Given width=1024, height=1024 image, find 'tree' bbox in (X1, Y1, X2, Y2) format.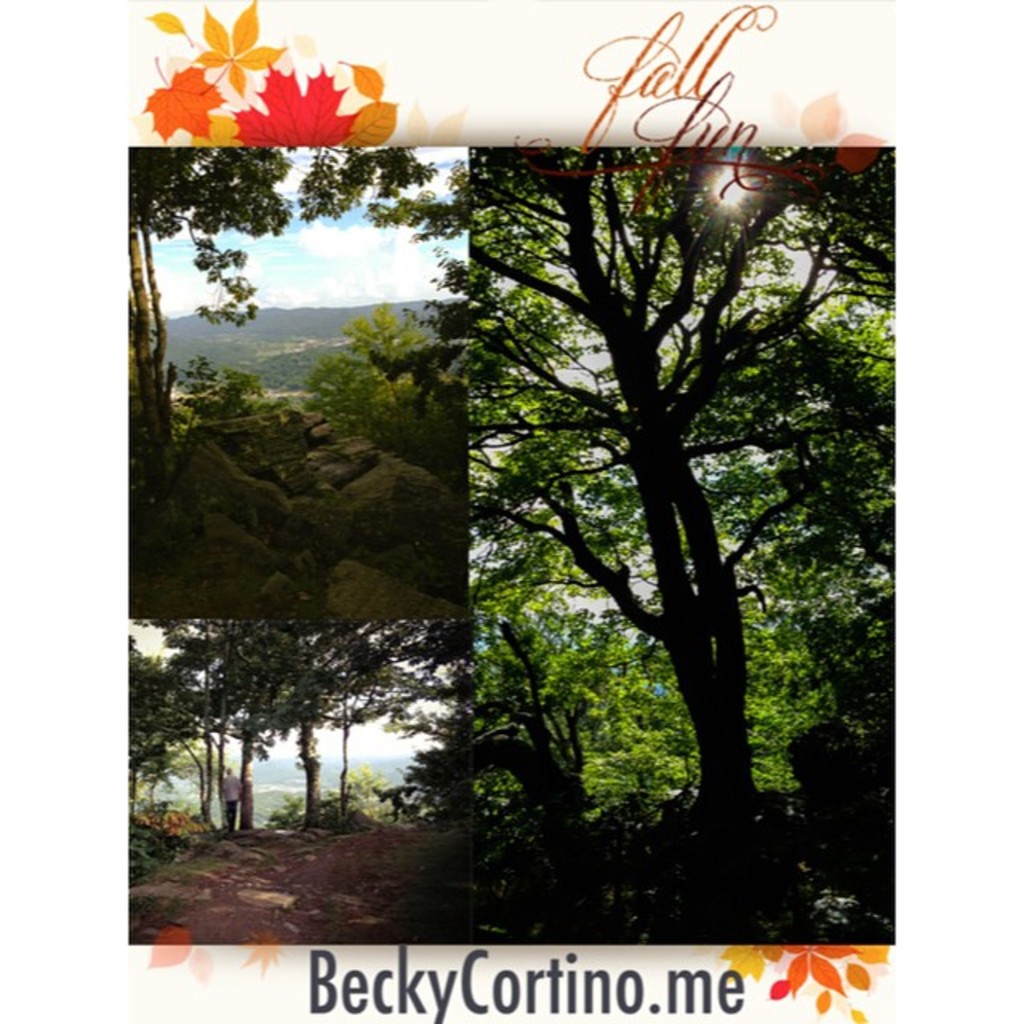
(365, 155, 461, 392).
